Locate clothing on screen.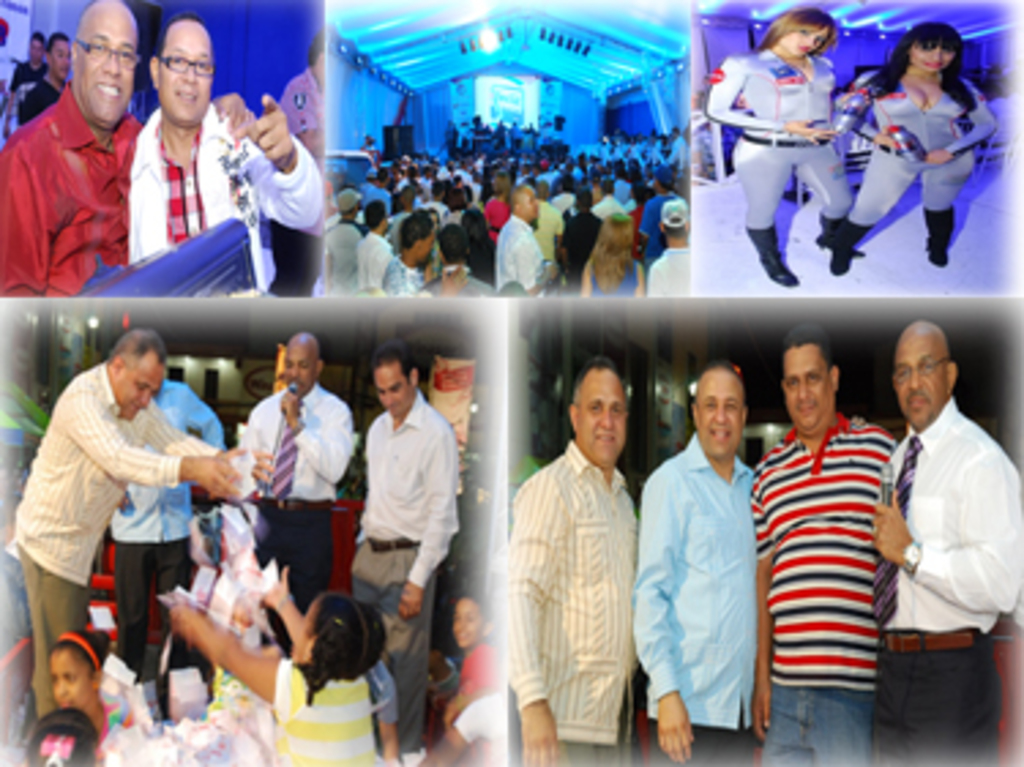
On screen at locate(587, 254, 647, 306).
